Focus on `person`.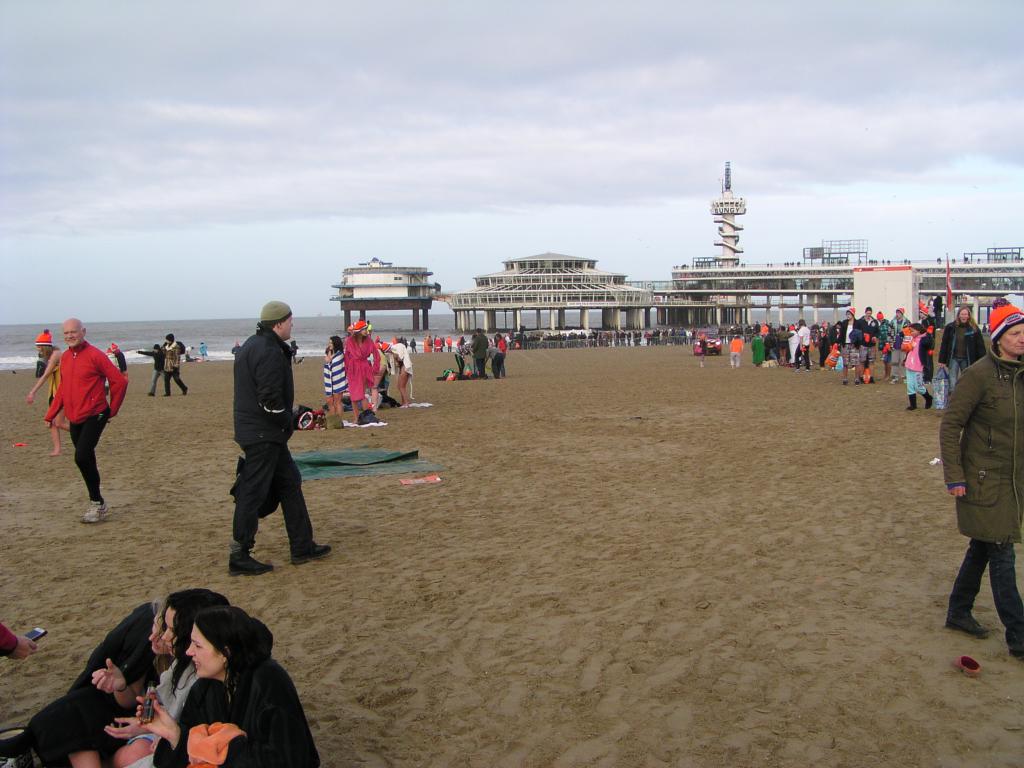
Focused at select_region(401, 337, 409, 349).
